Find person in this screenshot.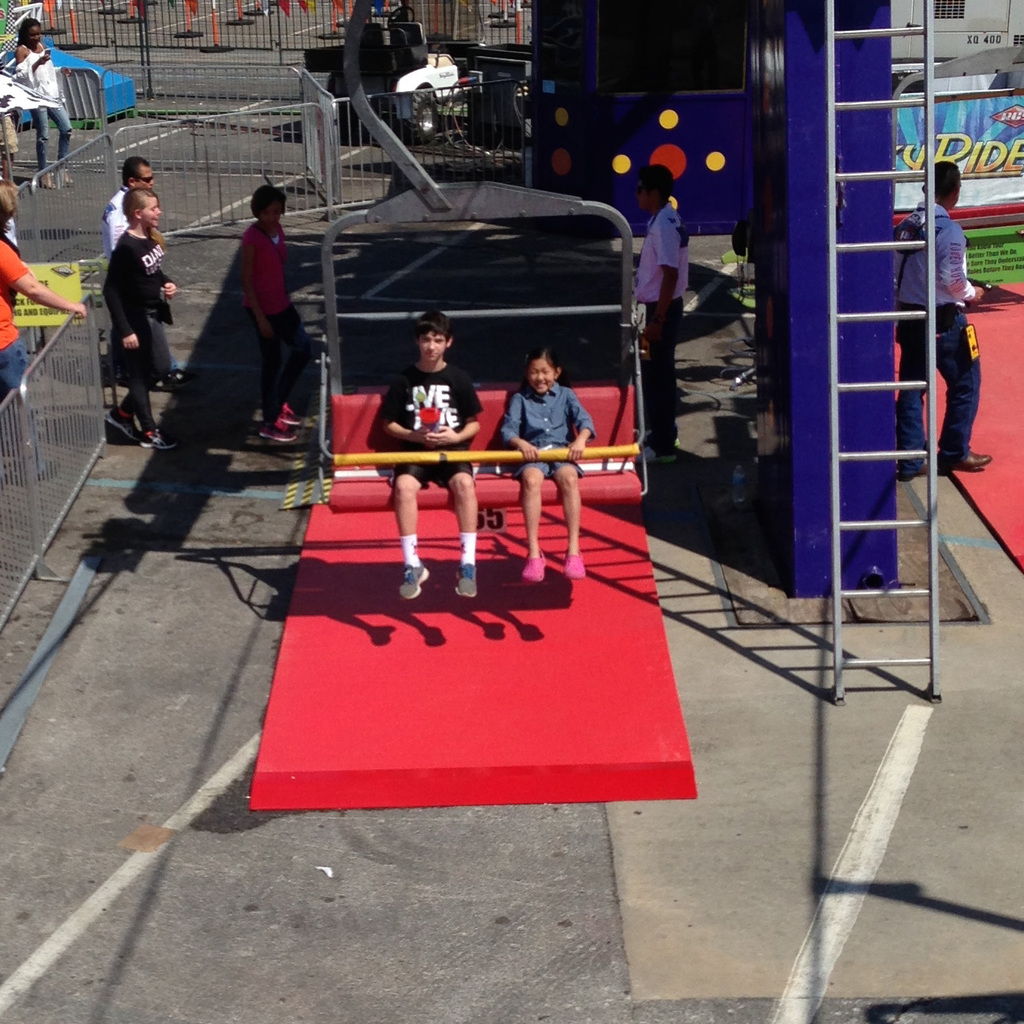
The bounding box for person is l=208, t=160, r=296, b=424.
